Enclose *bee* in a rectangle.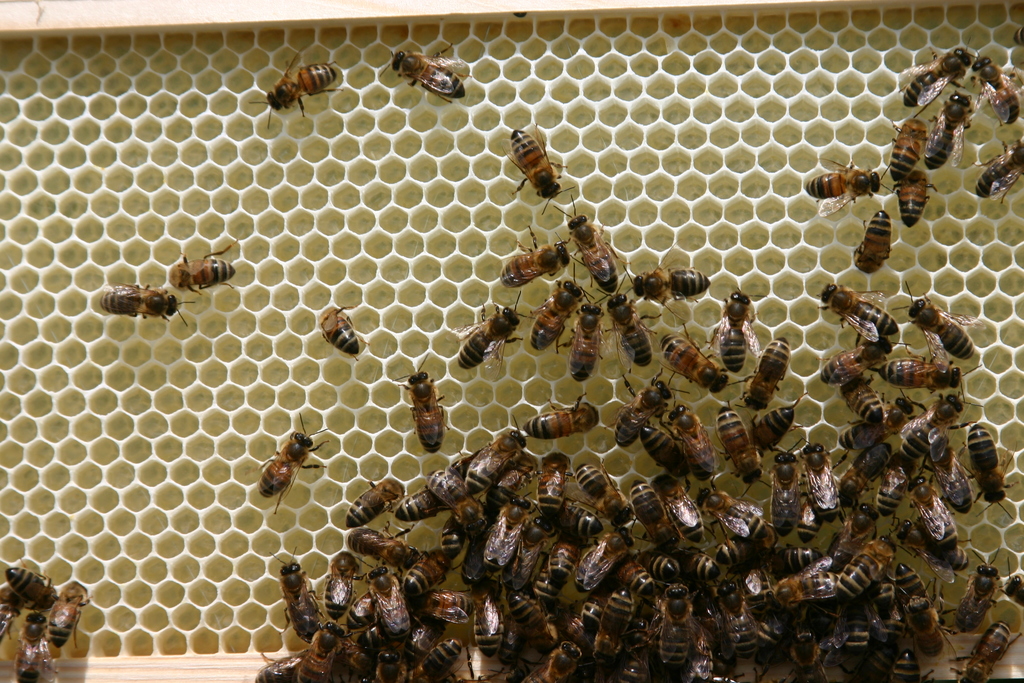
bbox(869, 465, 919, 531).
